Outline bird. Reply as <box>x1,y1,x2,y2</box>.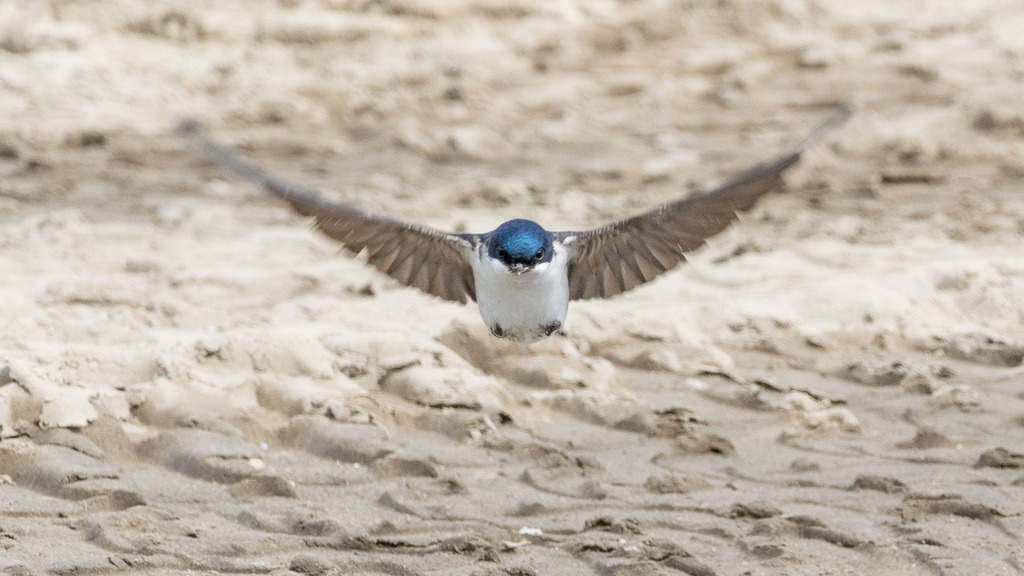
<box>229,138,813,339</box>.
